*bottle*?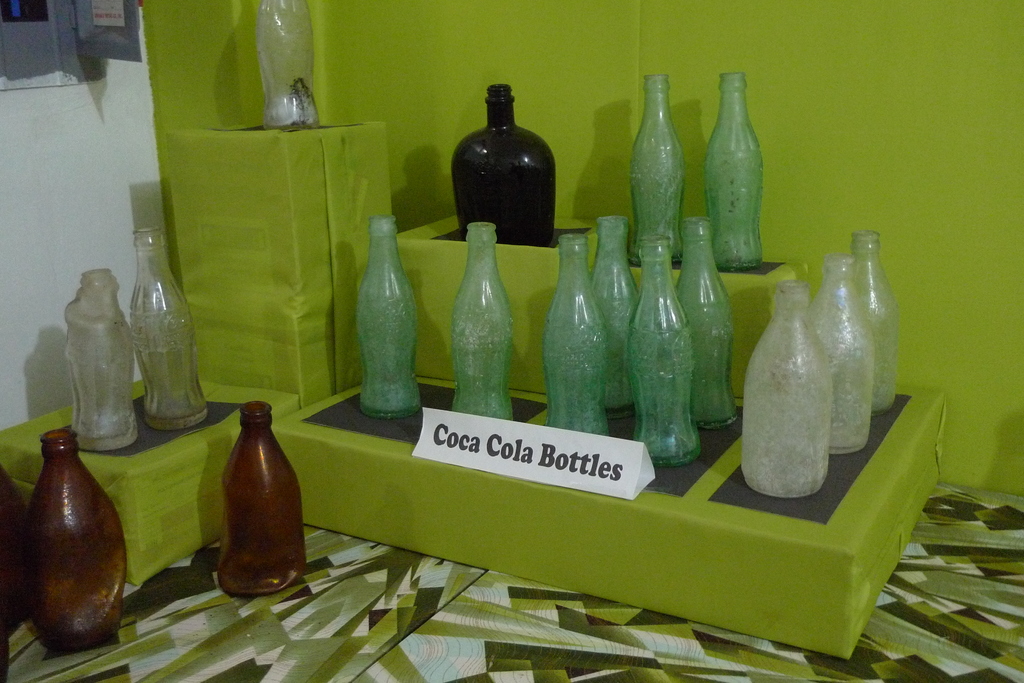
(left=586, top=213, right=644, bottom=404)
